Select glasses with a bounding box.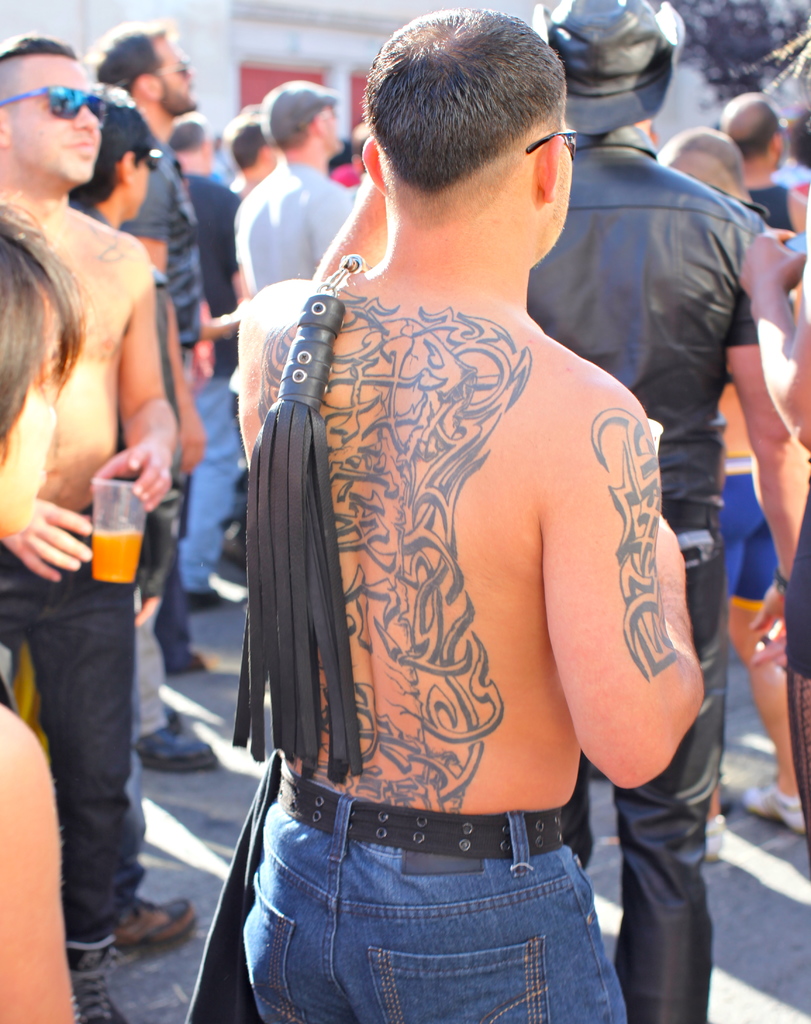
0,83,110,127.
